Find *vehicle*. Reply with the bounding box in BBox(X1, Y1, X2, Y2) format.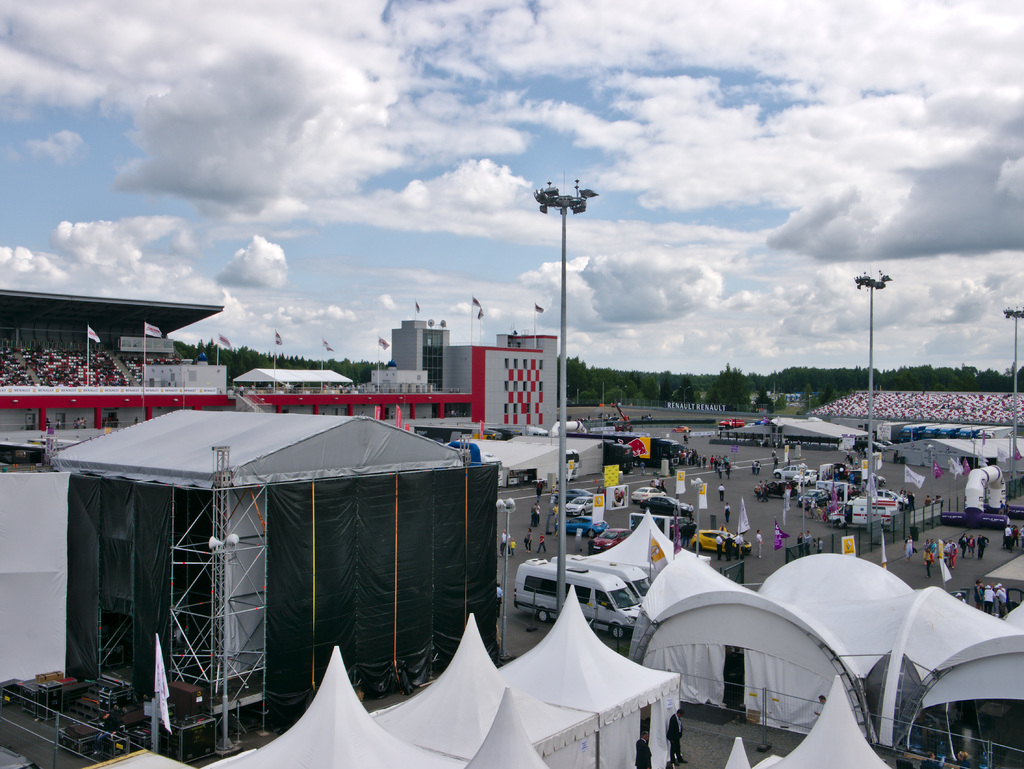
BBox(564, 493, 597, 521).
